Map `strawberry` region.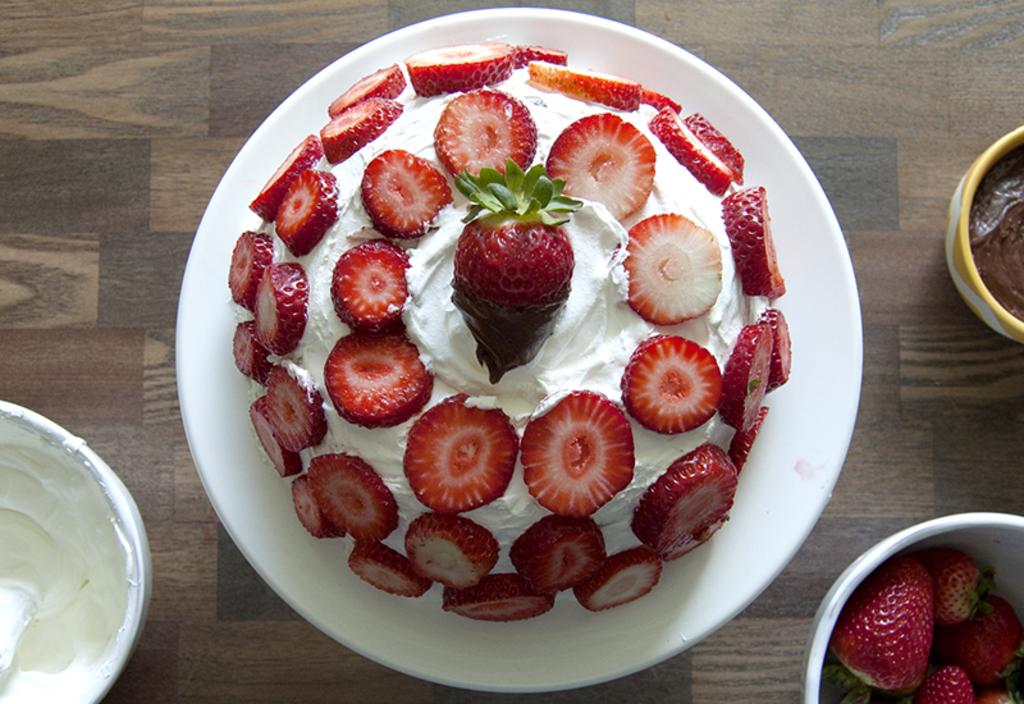
Mapped to crop(361, 142, 452, 242).
